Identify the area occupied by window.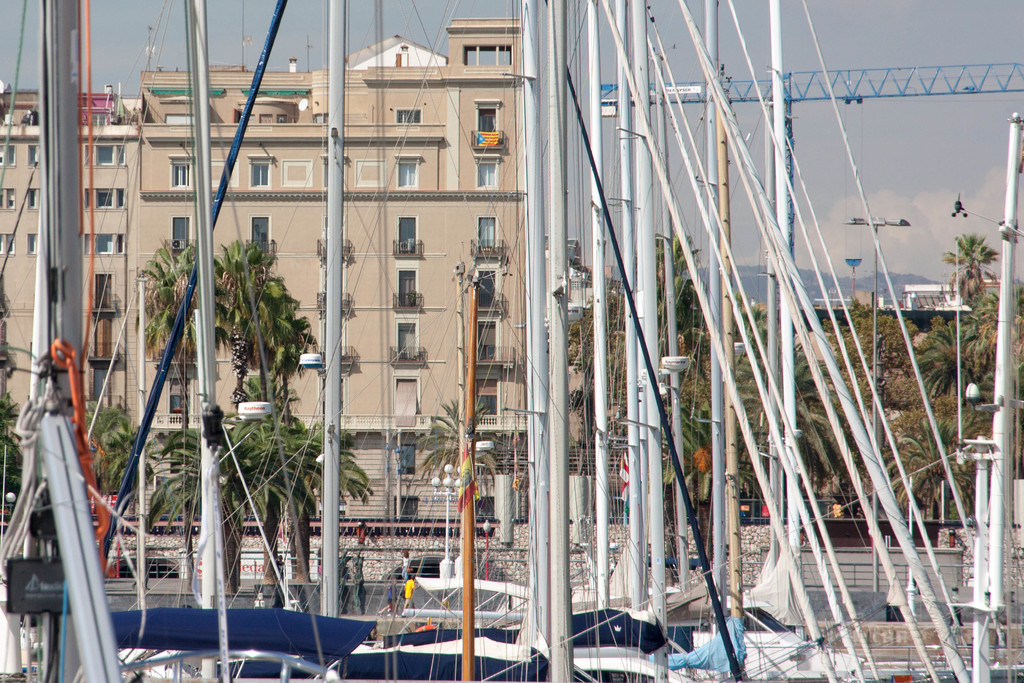
Area: [x1=476, y1=154, x2=497, y2=191].
